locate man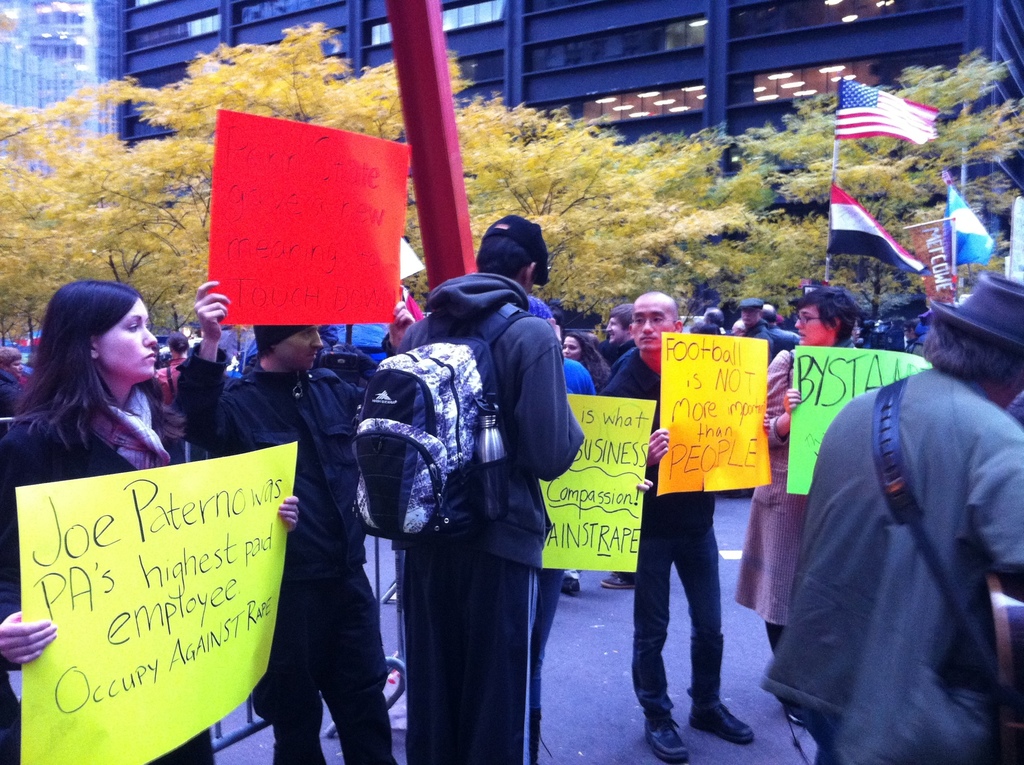
598, 303, 637, 587
